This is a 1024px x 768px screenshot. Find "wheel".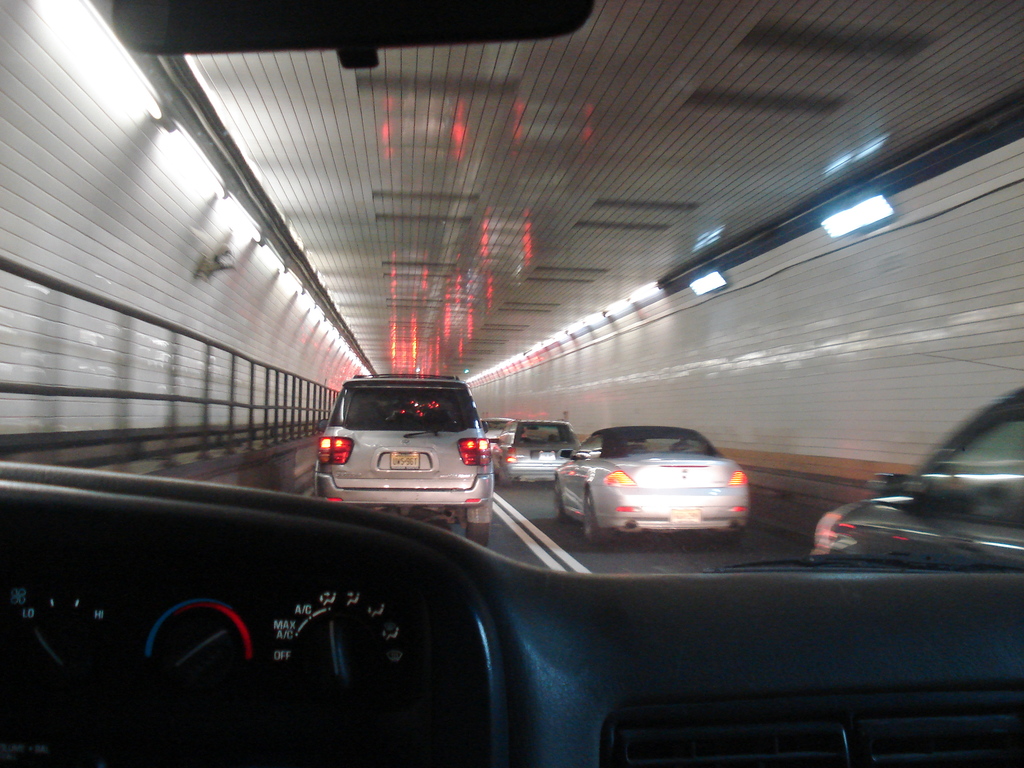
Bounding box: left=585, top=492, right=612, bottom=545.
